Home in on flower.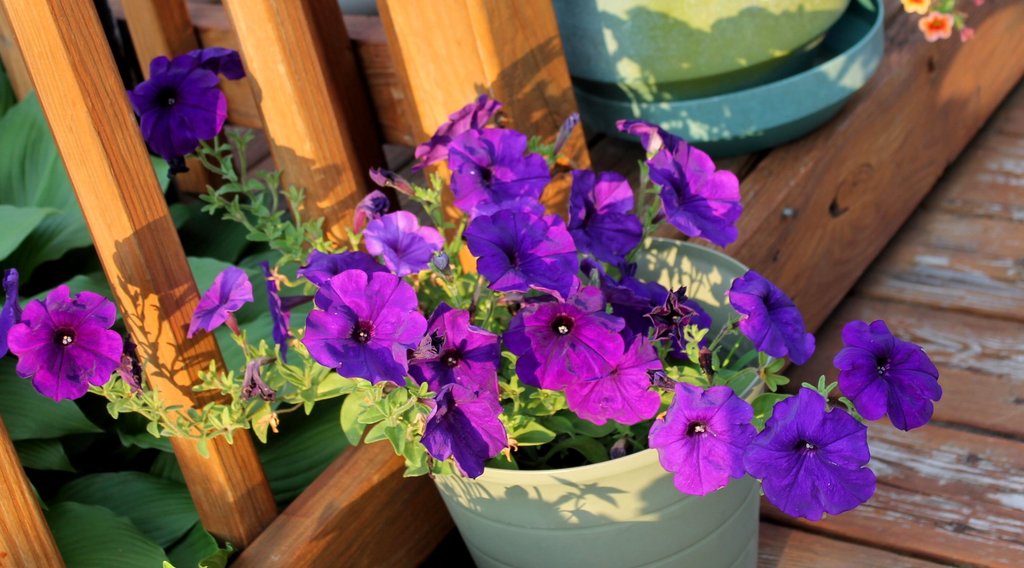
Homed in at [242, 366, 257, 400].
